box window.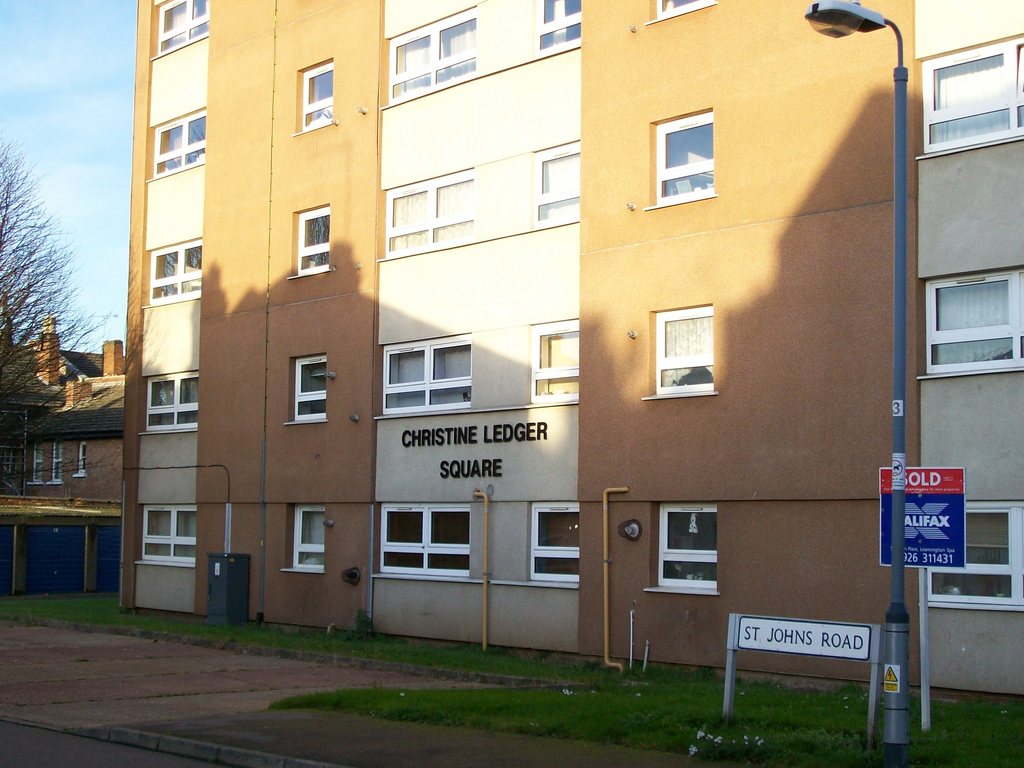
(287,502,328,569).
